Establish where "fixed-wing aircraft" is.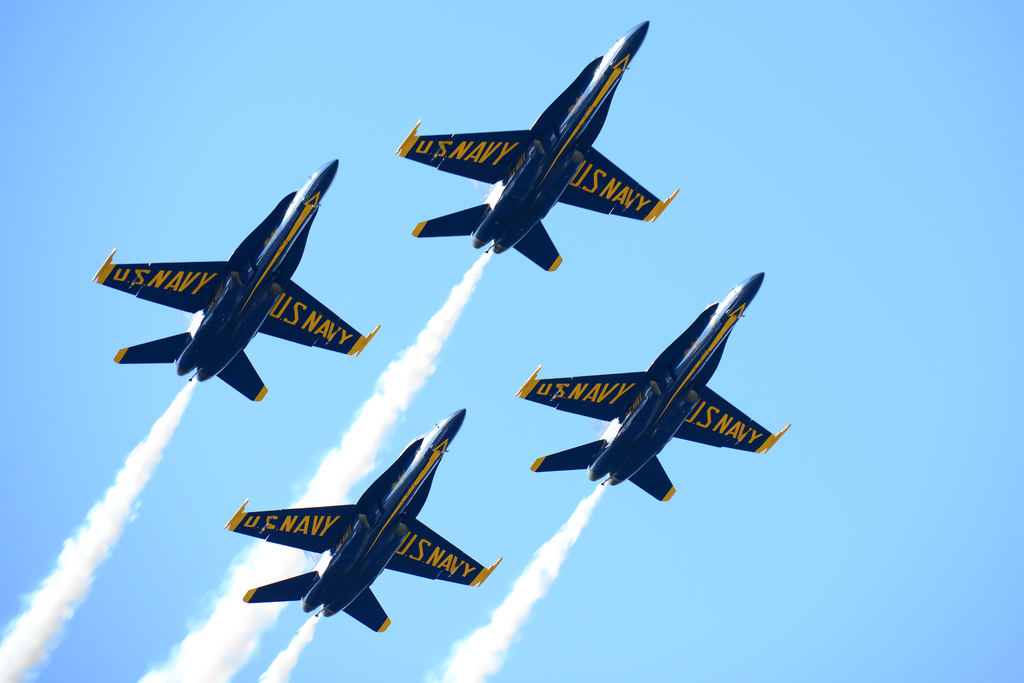
Established at {"x1": 221, "y1": 410, "x2": 504, "y2": 630}.
